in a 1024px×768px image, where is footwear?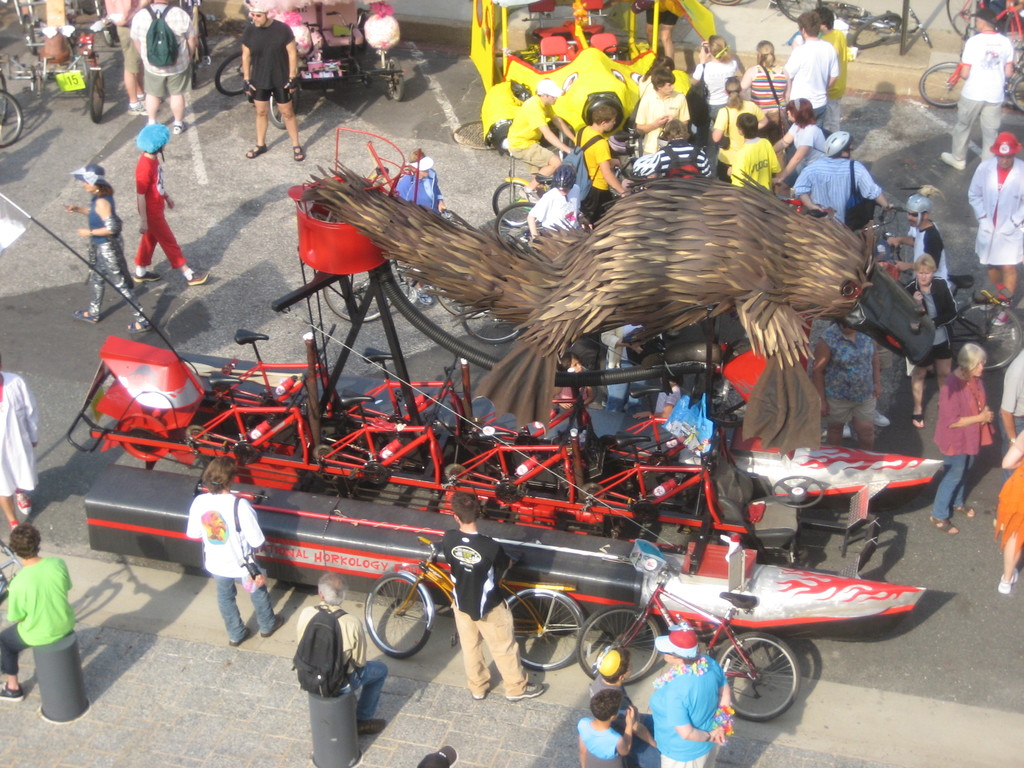
x1=516 y1=186 x2=536 y2=202.
